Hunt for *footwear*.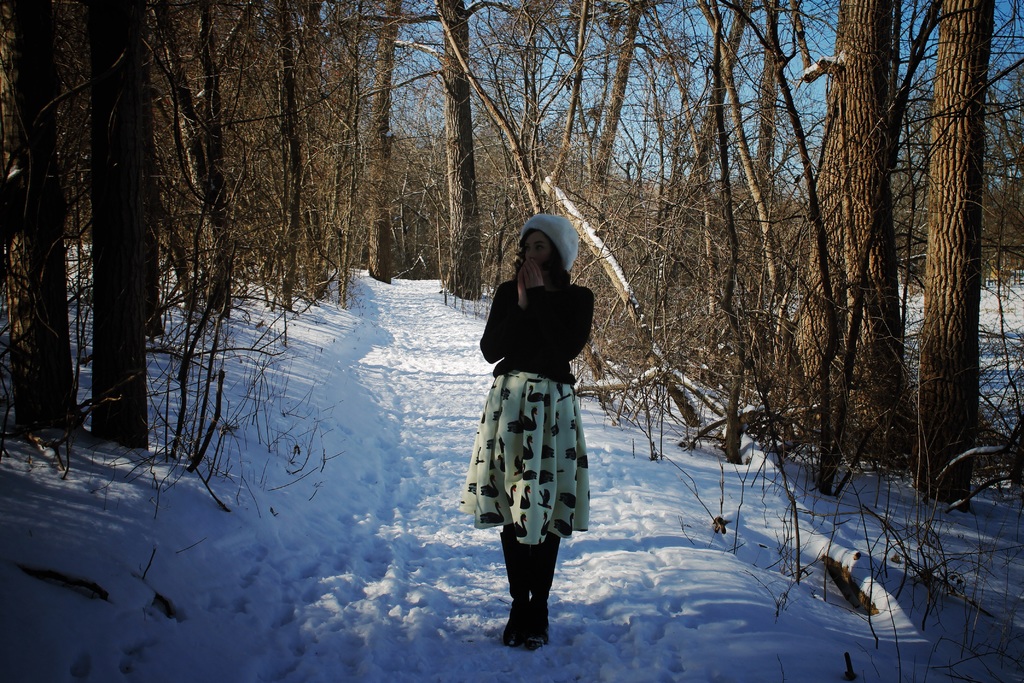
Hunted down at {"x1": 500, "y1": 587, "x2": 561, "y2": 654}.
